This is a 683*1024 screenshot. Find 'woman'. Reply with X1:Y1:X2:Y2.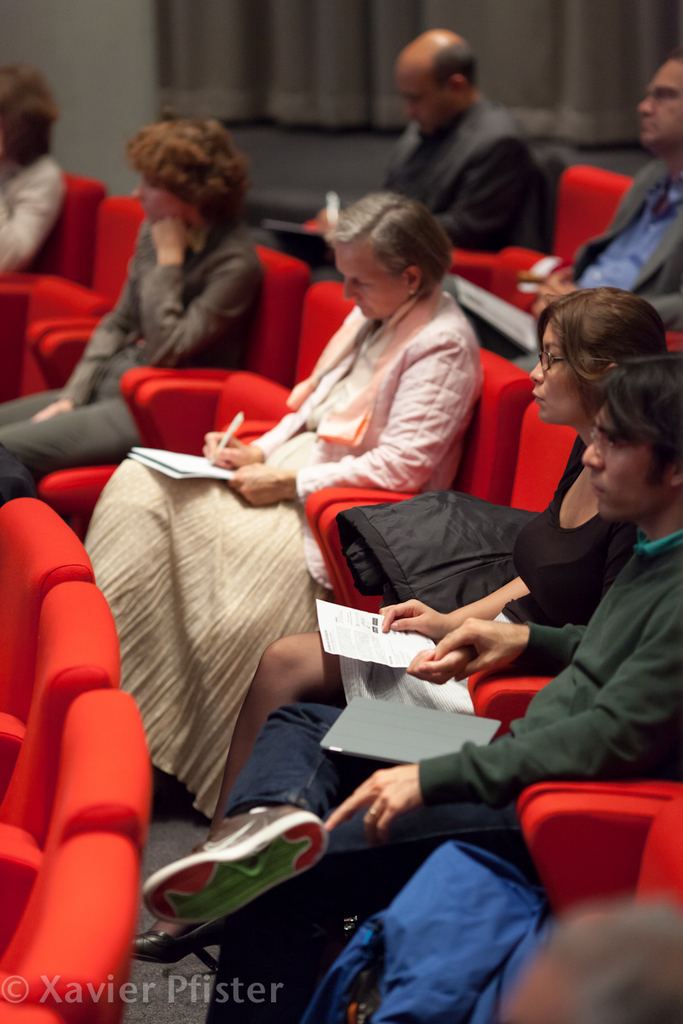
333:285:665:684.
